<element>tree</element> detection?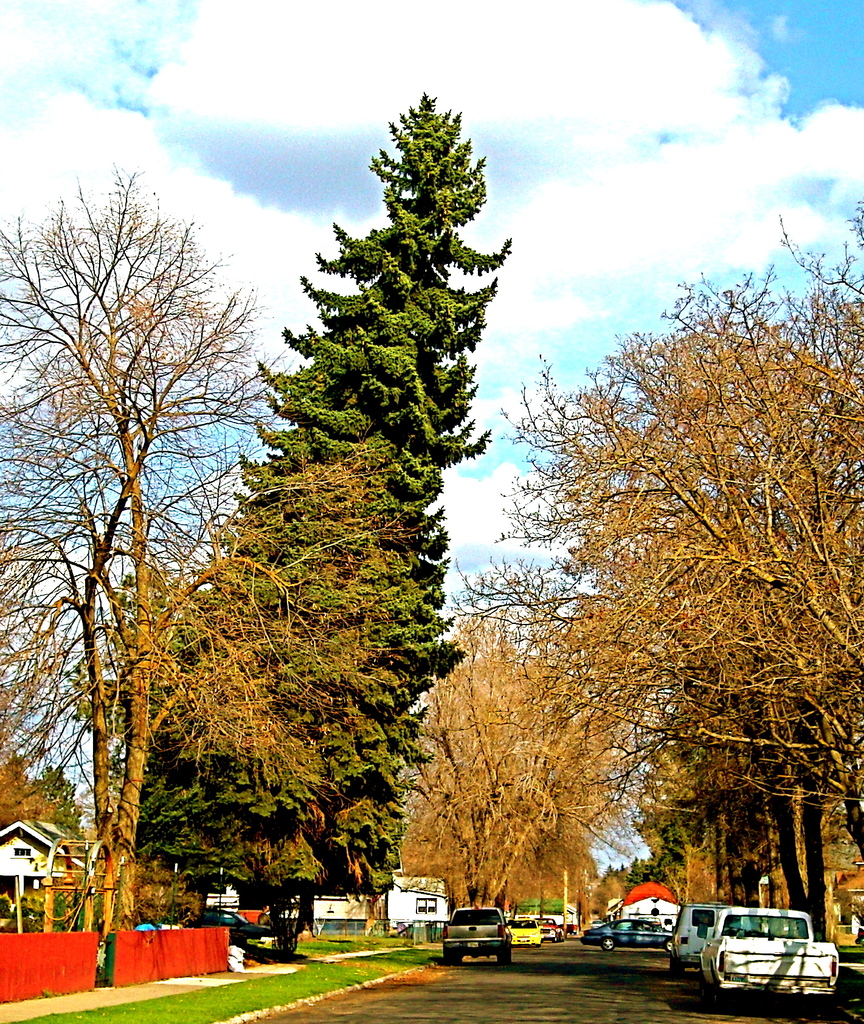
l=21, t=774, r=79, b=885
